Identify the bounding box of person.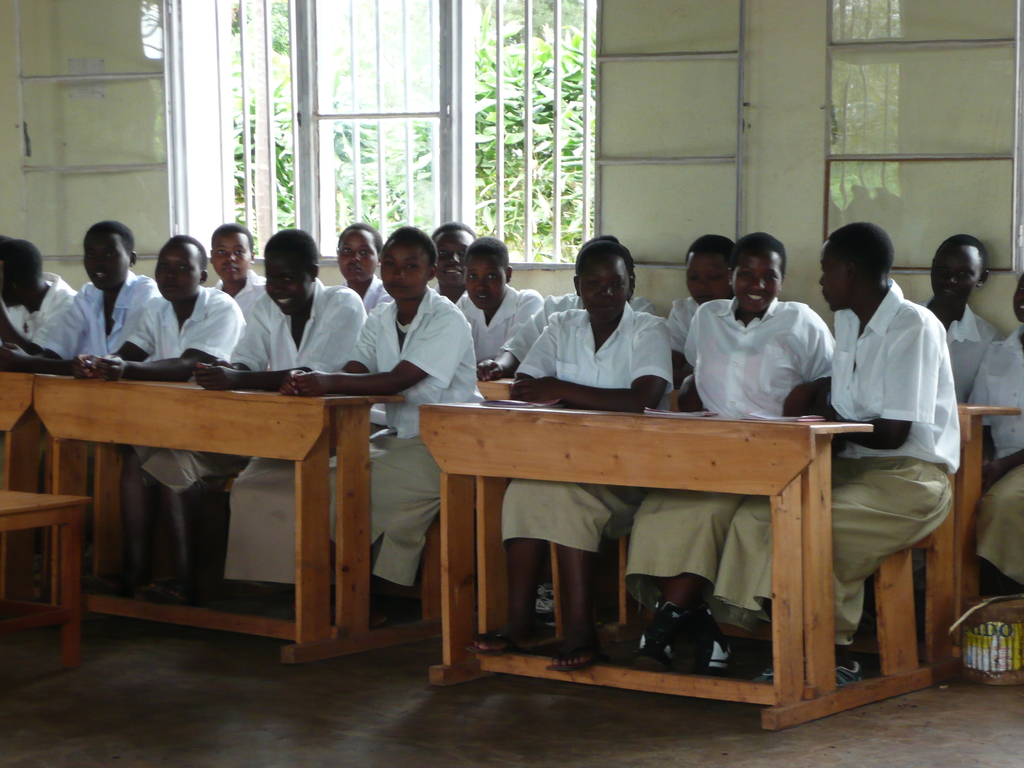
box(0, 241, 93, 363).
